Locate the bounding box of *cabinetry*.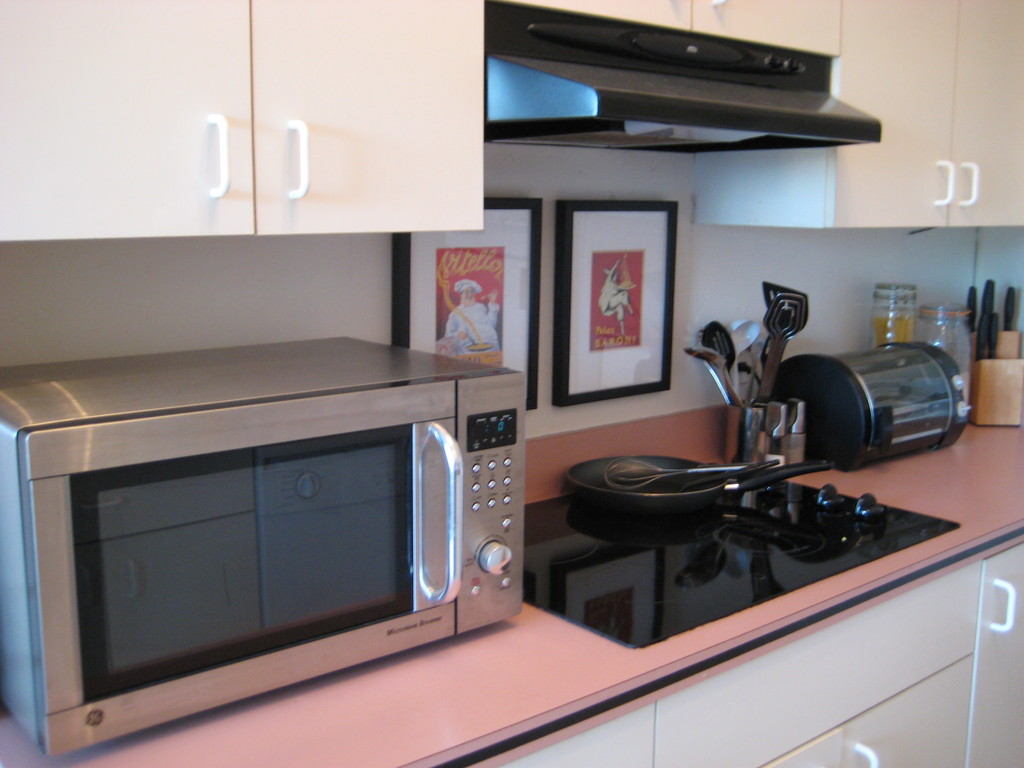
Bounding box: box(503, 0, 1023, 234).
